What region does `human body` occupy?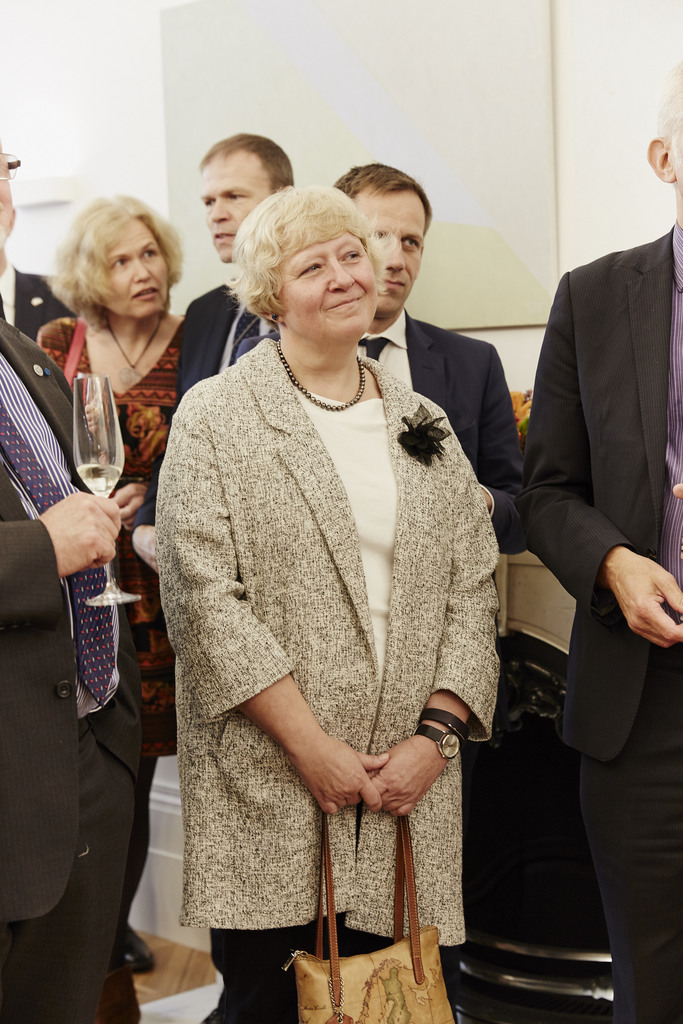
bbox=(523, 61, 682, 1023).
